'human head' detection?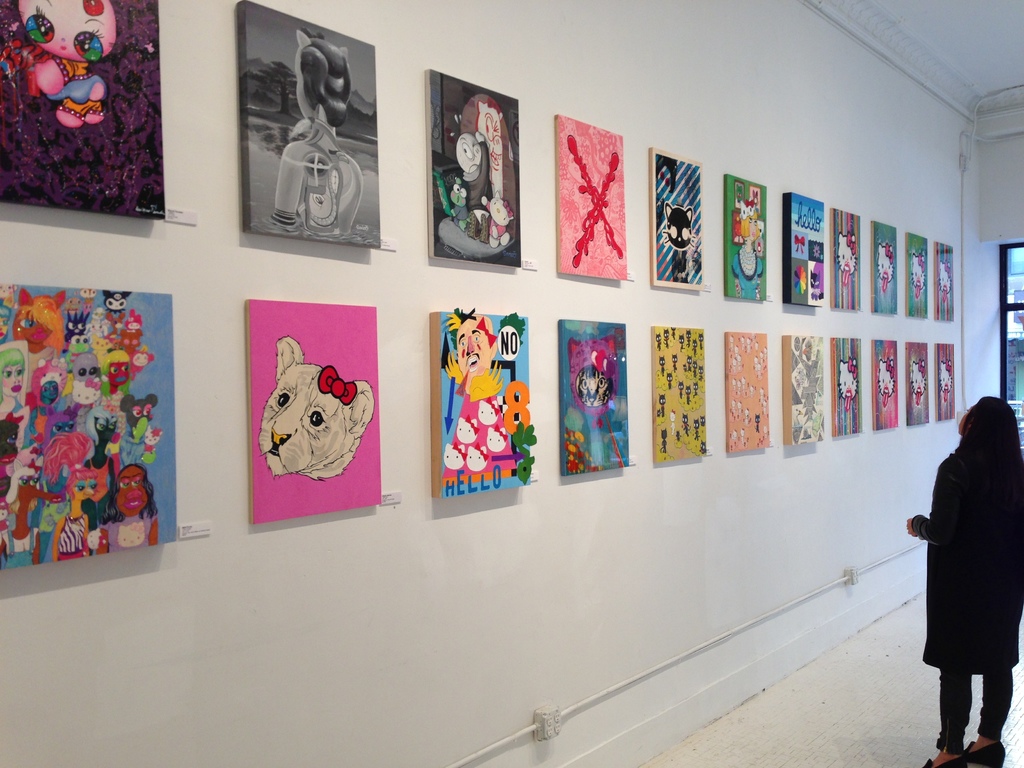
bbox=(103, 349, 132, 390)
